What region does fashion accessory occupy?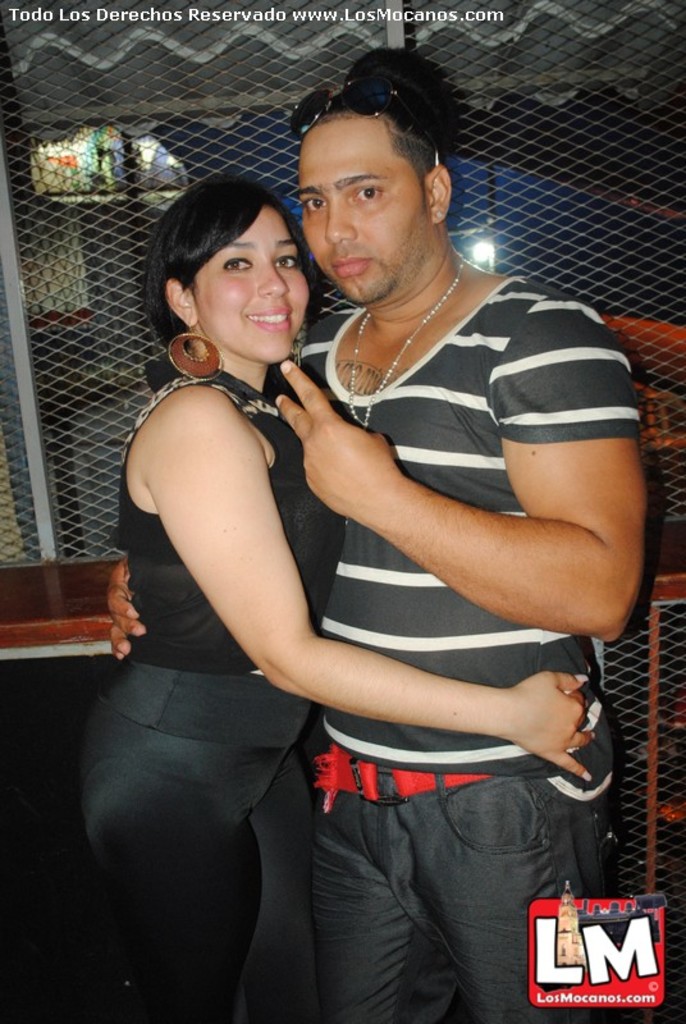
310/741/491/815.
